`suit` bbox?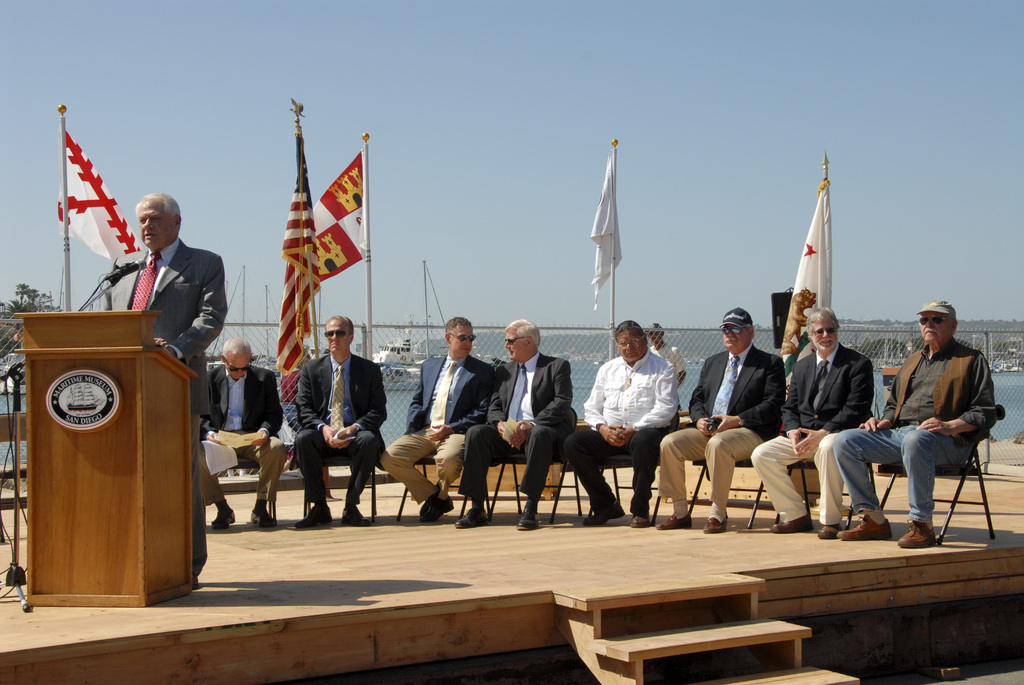
l=289, t=350, r=397, b=512
